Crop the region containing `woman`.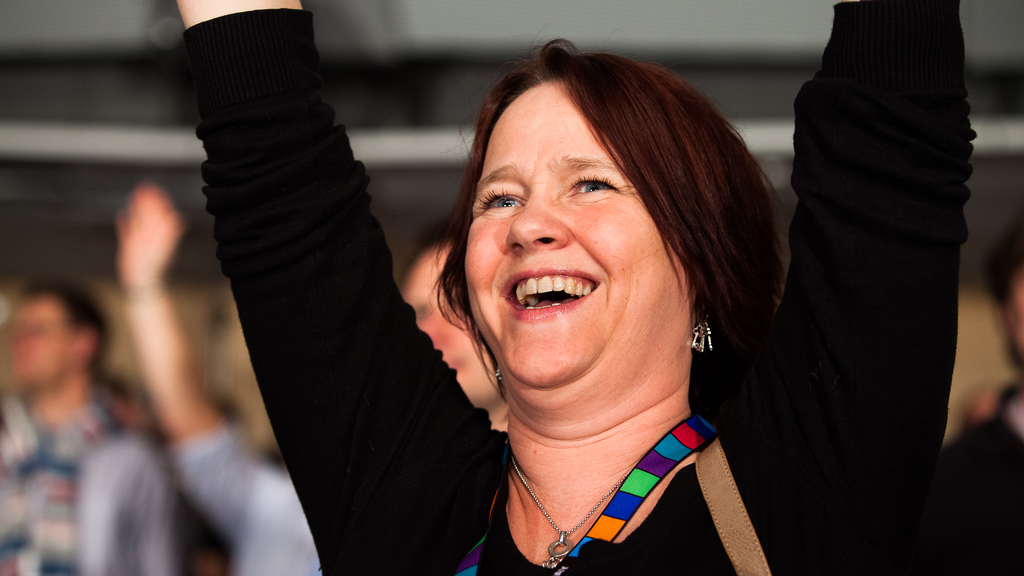
Crop region: (177,0,975,575).
